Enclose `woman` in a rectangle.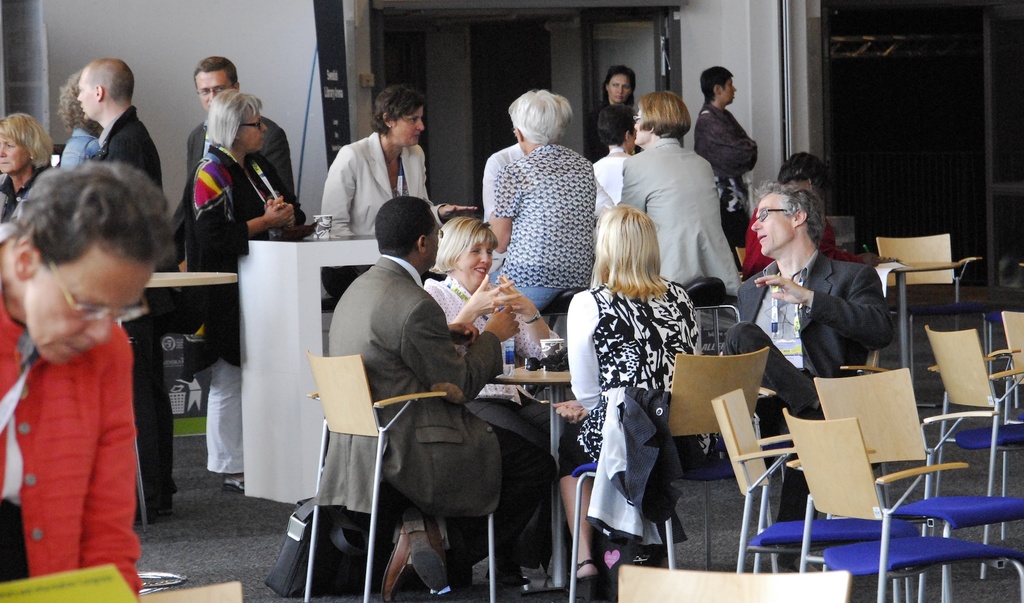
[left=479, top=90, right=598, bottom=318].
